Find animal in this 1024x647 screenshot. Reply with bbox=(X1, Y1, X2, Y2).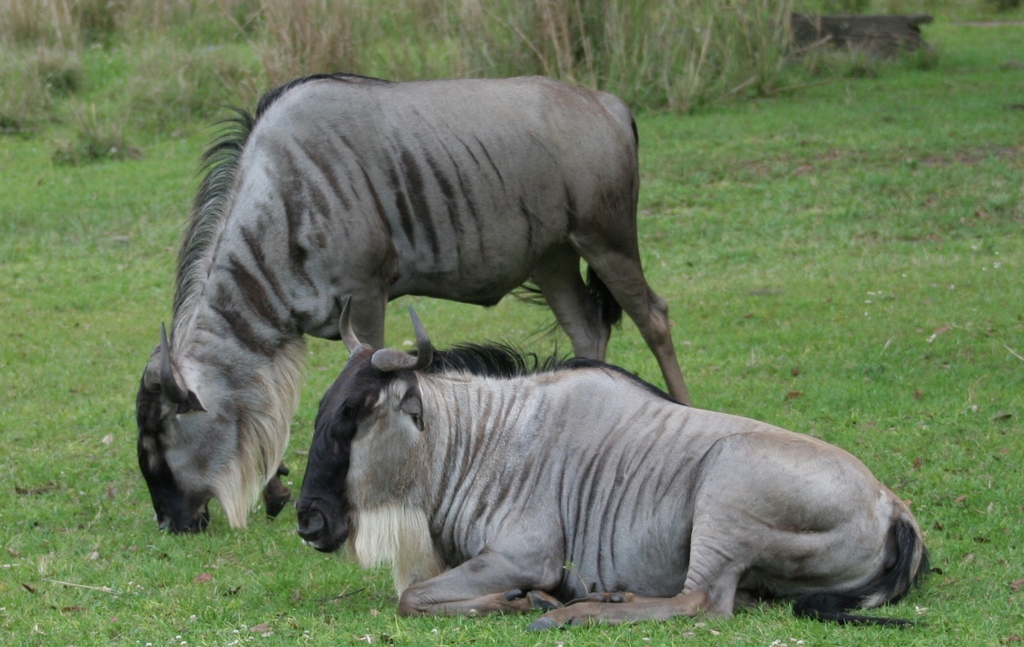
bbox=(141, 74, 687, 531).
